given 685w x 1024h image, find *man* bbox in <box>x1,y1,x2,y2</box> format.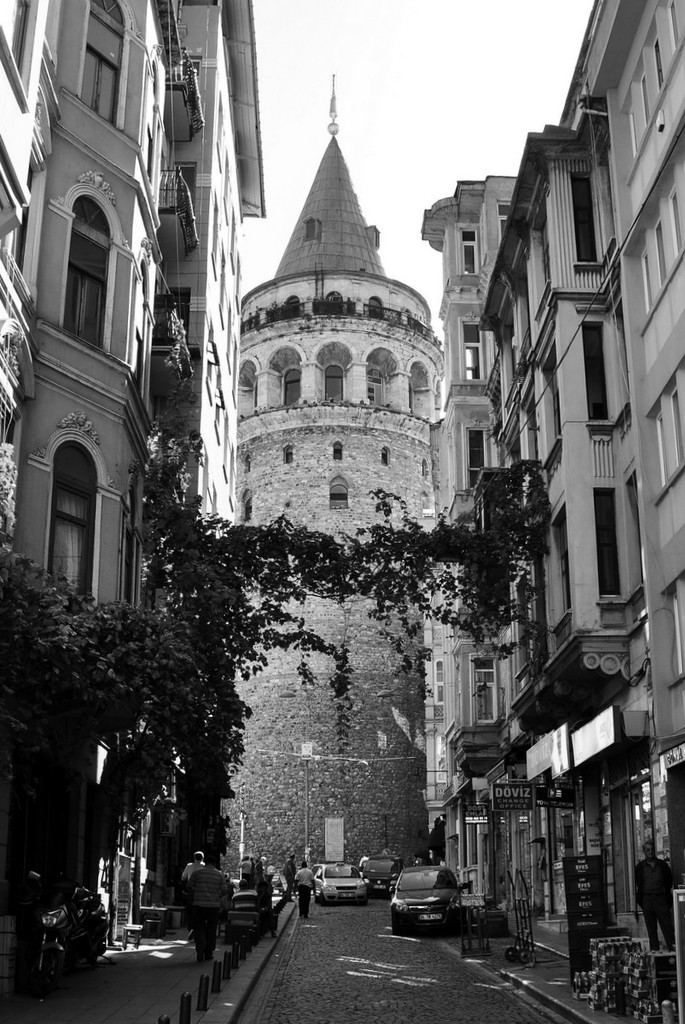
<box>230,878,261,933</box>.
